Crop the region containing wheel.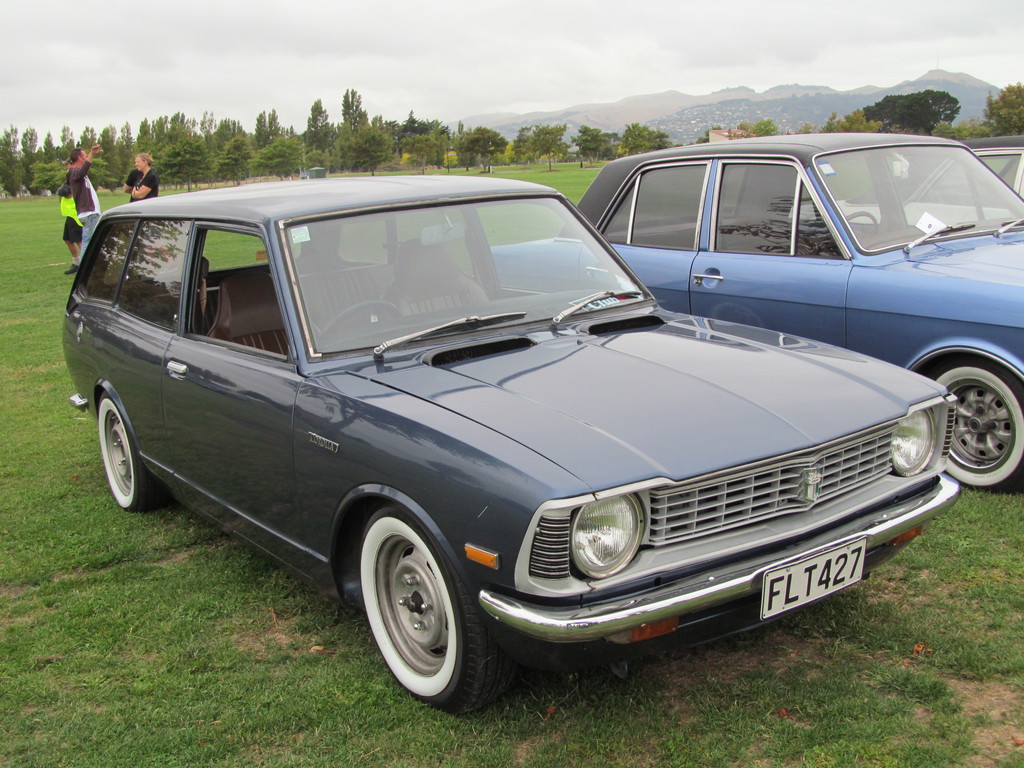
Crop region: (93,393,158,512).
